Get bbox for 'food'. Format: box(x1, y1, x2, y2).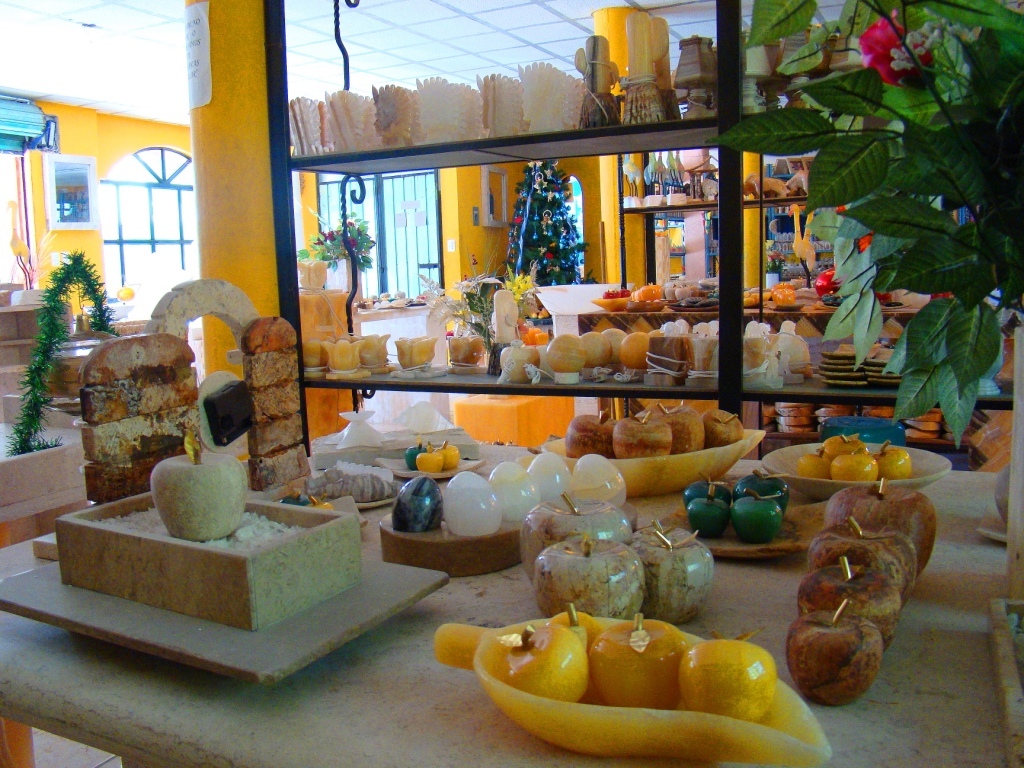
box(787, 488, 929, 702).
